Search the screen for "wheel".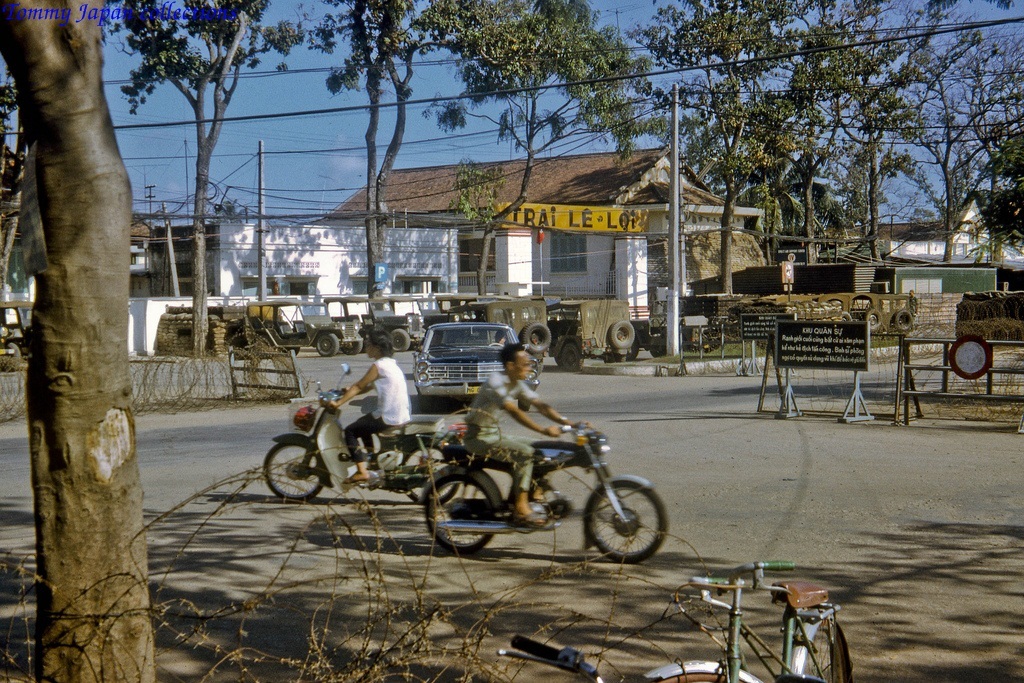
Found at [390, 326, 410, 349].
